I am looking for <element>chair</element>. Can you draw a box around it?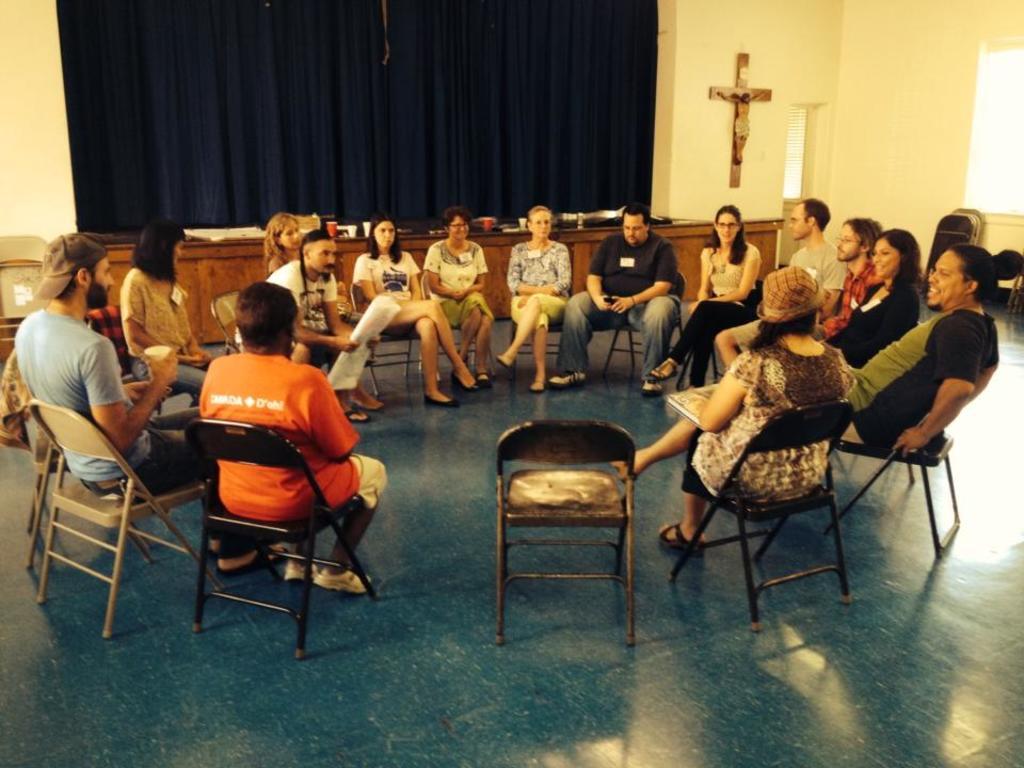
Sure, the bounding box is [x1=188, y1=433, x2=380, y2=653].
